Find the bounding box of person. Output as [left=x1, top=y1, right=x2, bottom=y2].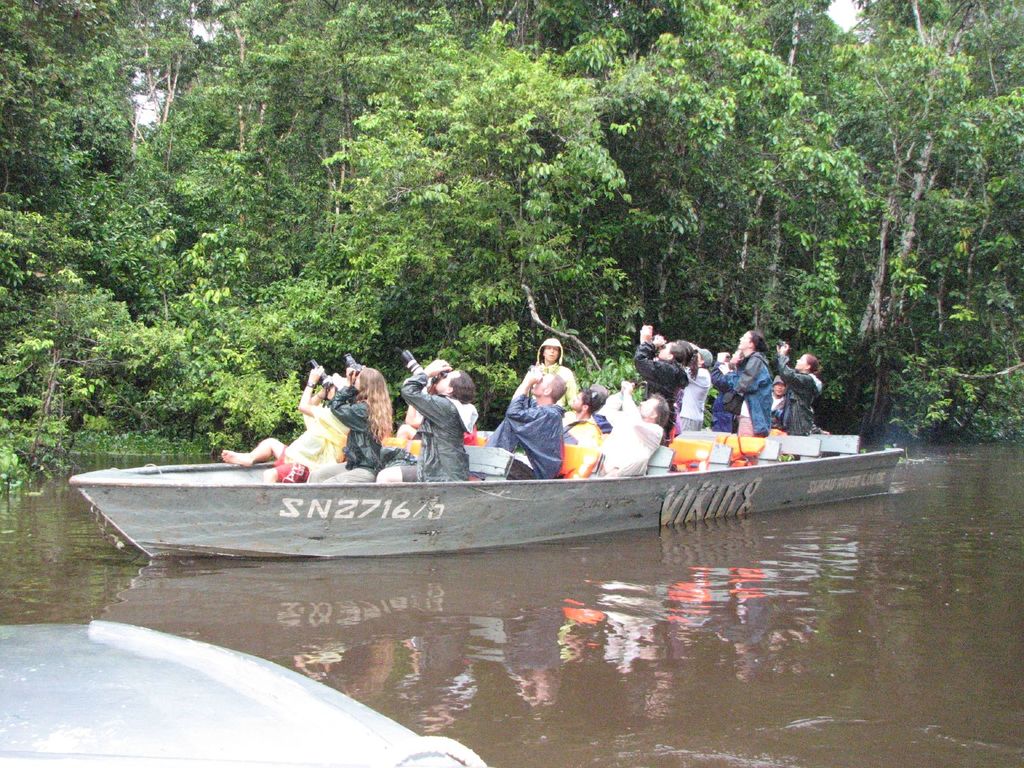
[left=312, top=358, right=389, bottom=490].
